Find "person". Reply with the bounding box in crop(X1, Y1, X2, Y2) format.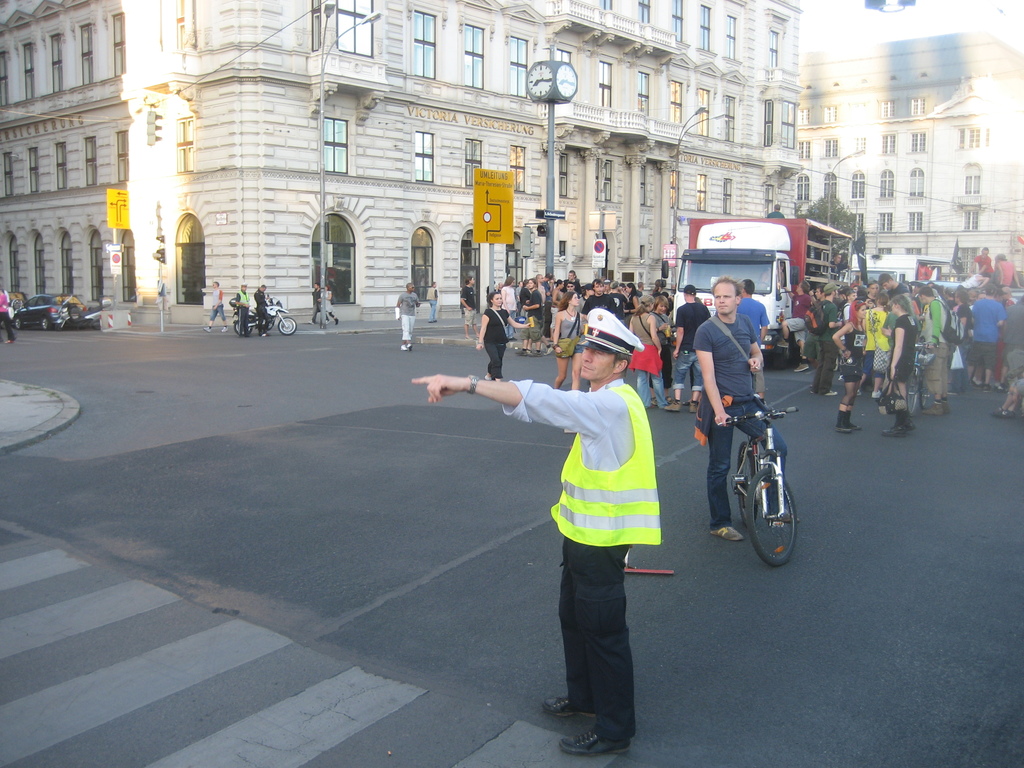
crop(961, 248, 997, 287).
